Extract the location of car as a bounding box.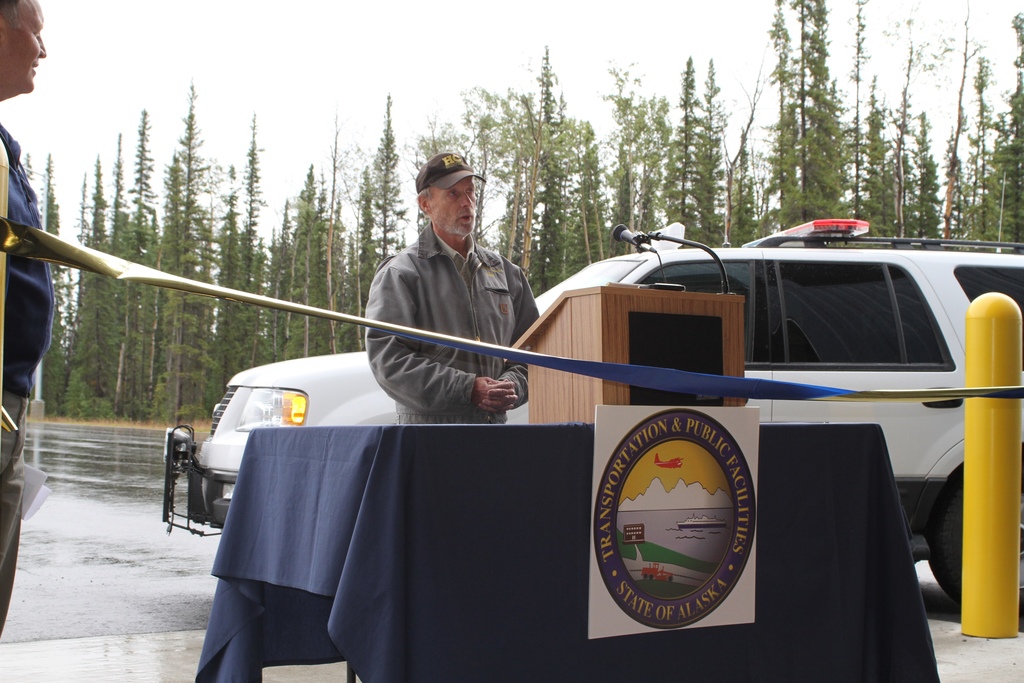
x1=232 y1=207 x2=1009 y2=664.
